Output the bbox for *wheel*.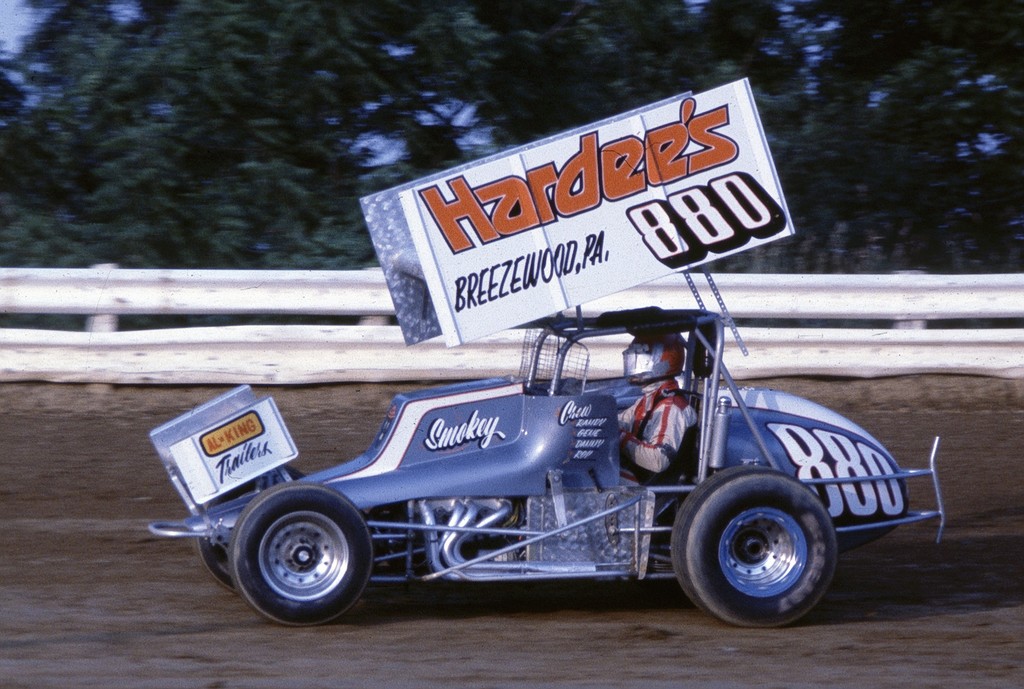
pyautogui.locateOnScreen(669, 468, 838, 628).
